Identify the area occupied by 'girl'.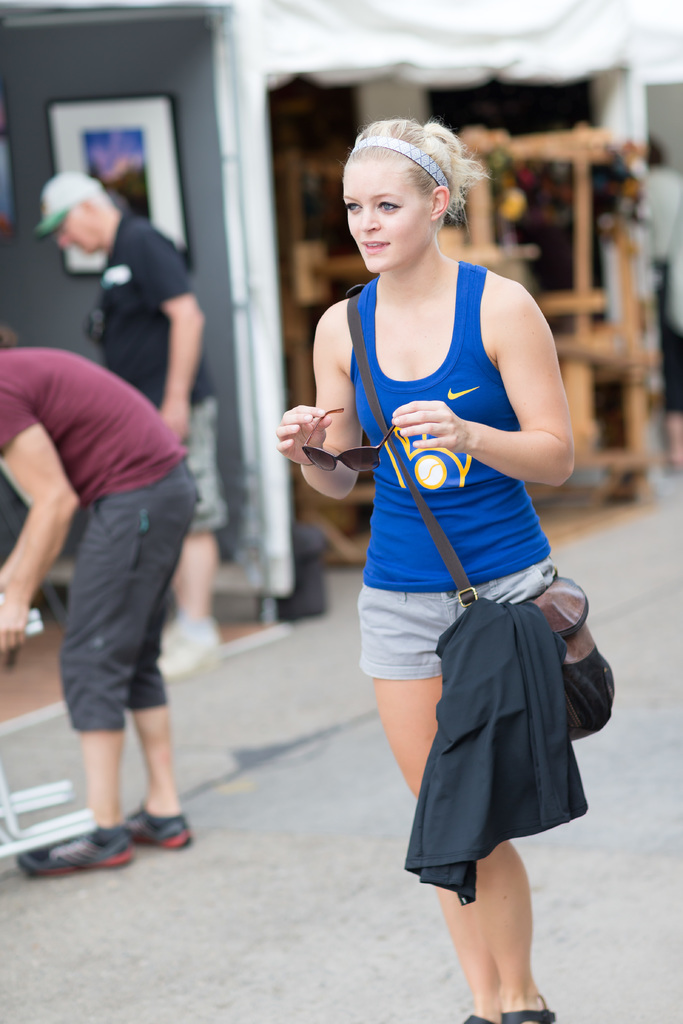
Area: pyautogui.locateOnScreen(275, 109, 576, 1023).
